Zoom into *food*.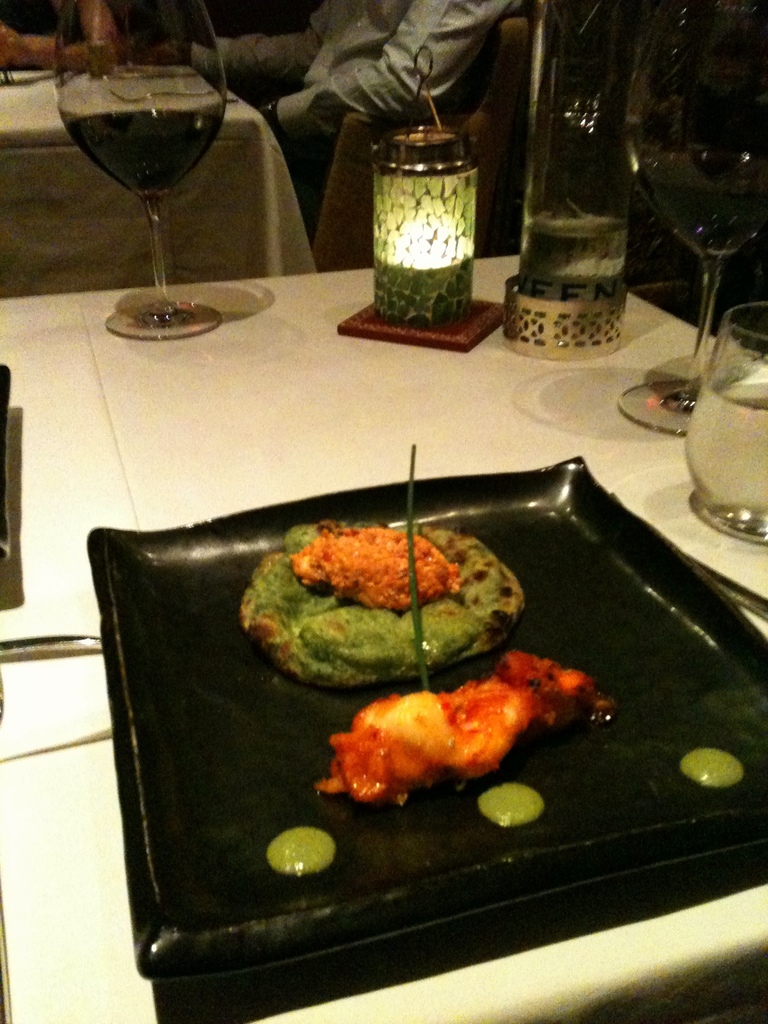
Zoom target: BBox(252, 505, 521, 692).
